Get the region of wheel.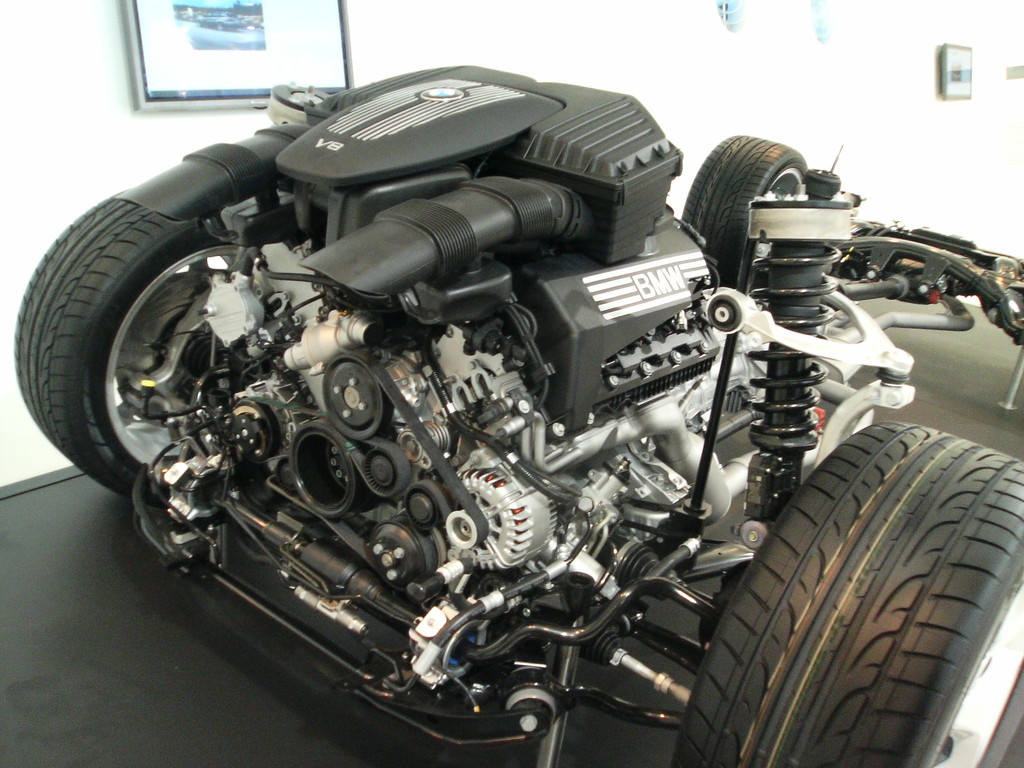
x1=671, y1=426, x2=1023, y2=767.
